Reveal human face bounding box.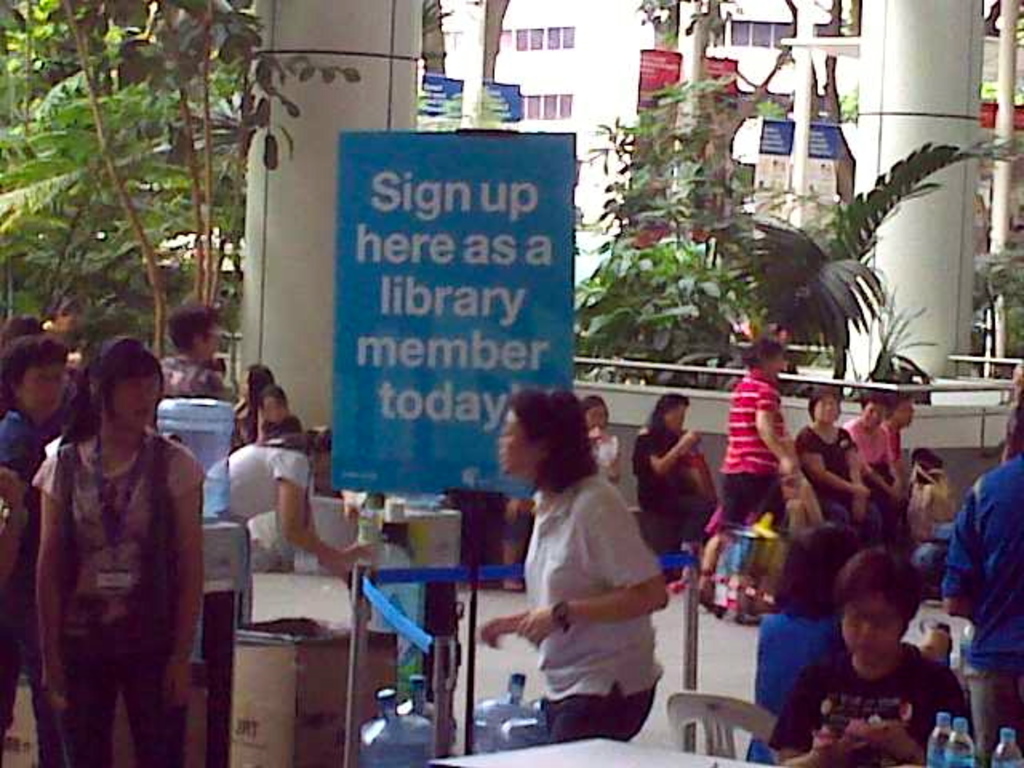
Revealed: locate(114, 371, 160, 435).
